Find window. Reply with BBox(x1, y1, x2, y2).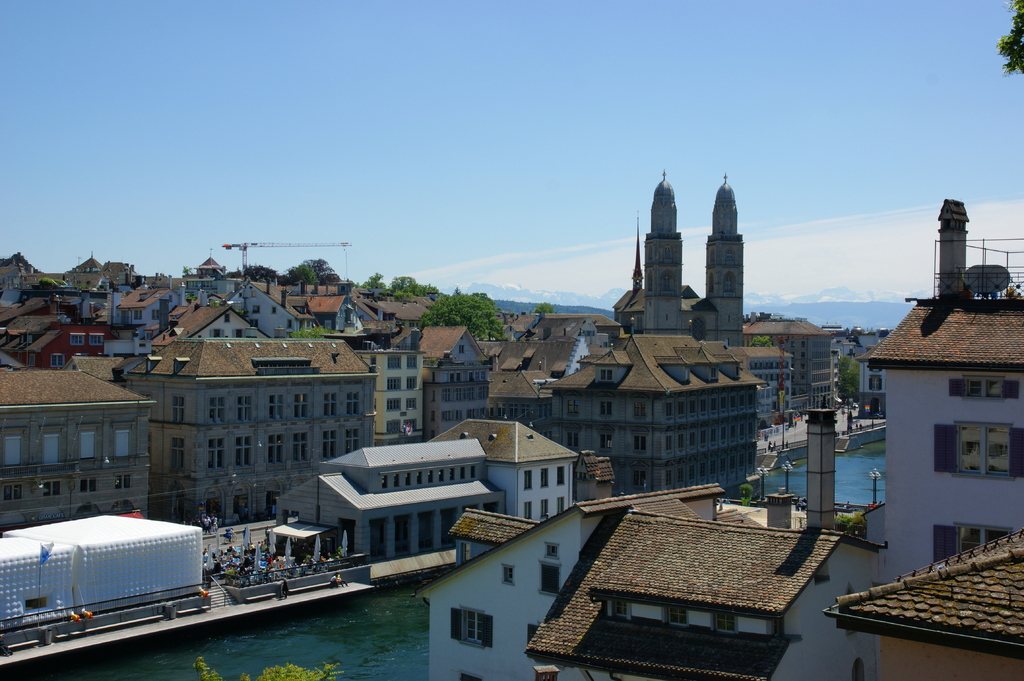
BBox(613, 599, 633, 623).
